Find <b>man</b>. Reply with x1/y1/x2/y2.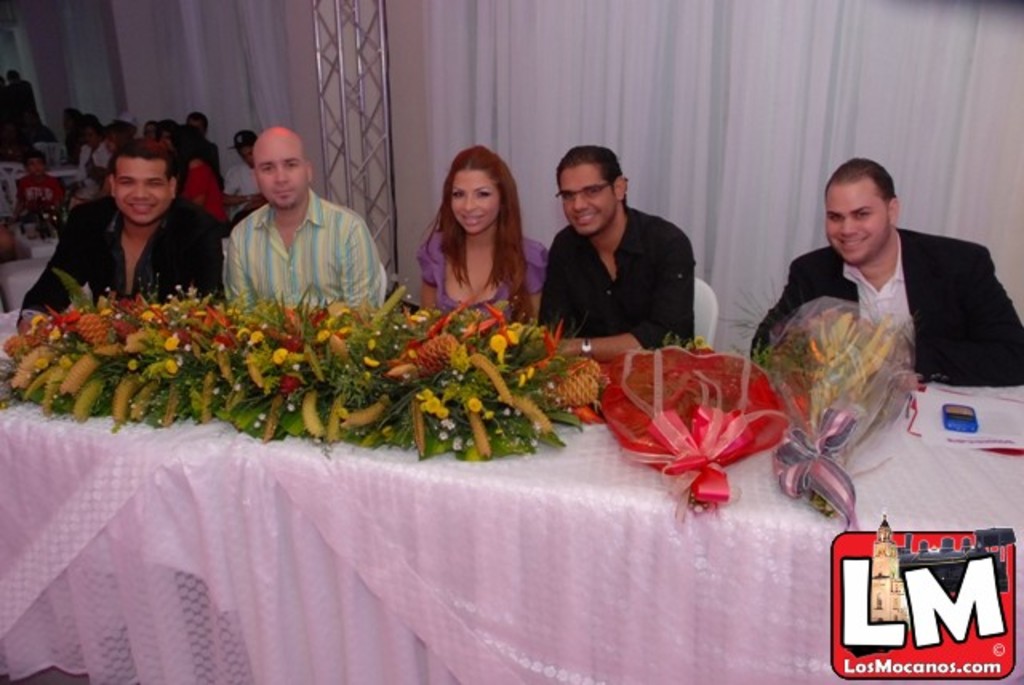
750/160/1022/386.
